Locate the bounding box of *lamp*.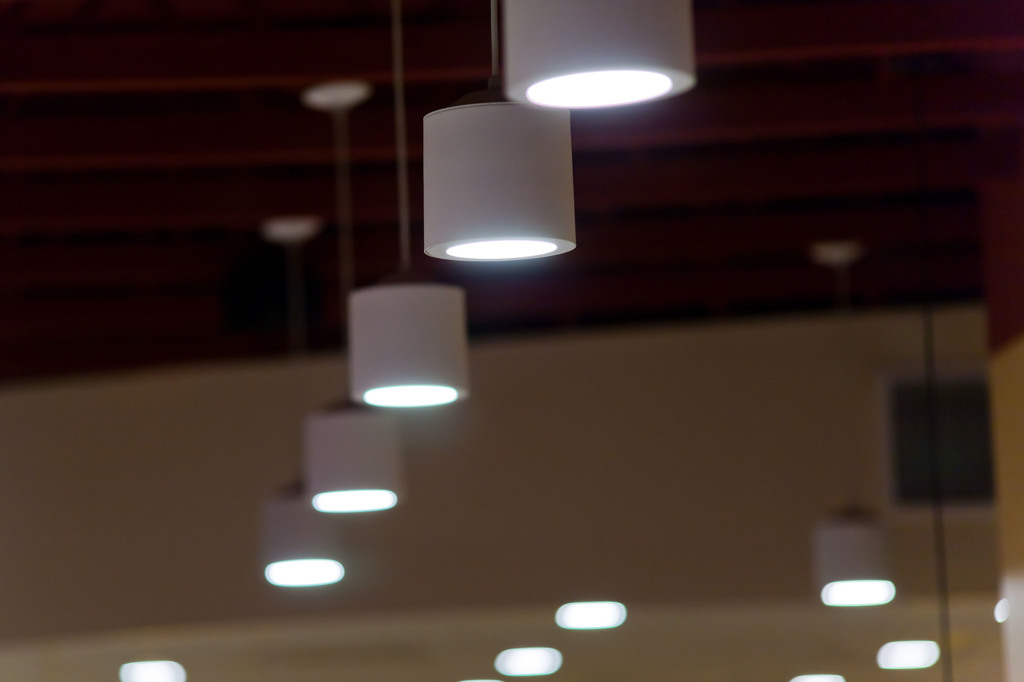
Bounding box: pyautogui.locateOnScreen(261, 205, 358, 586).
